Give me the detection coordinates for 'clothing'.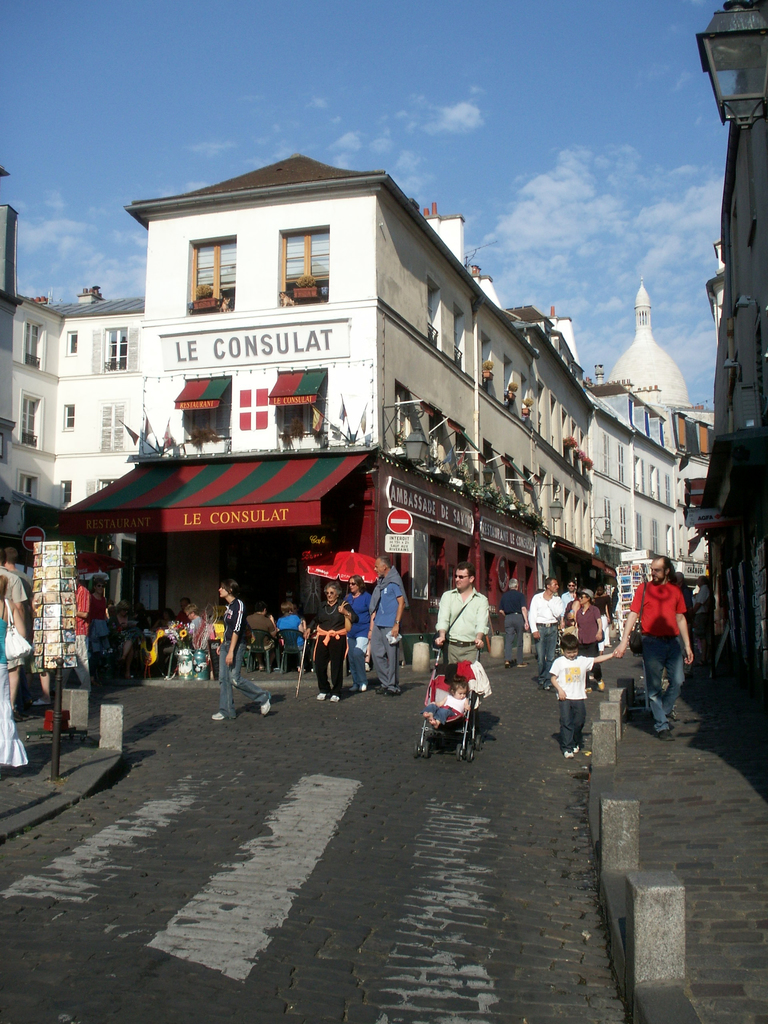
rect(214, 596, 267, 720).
